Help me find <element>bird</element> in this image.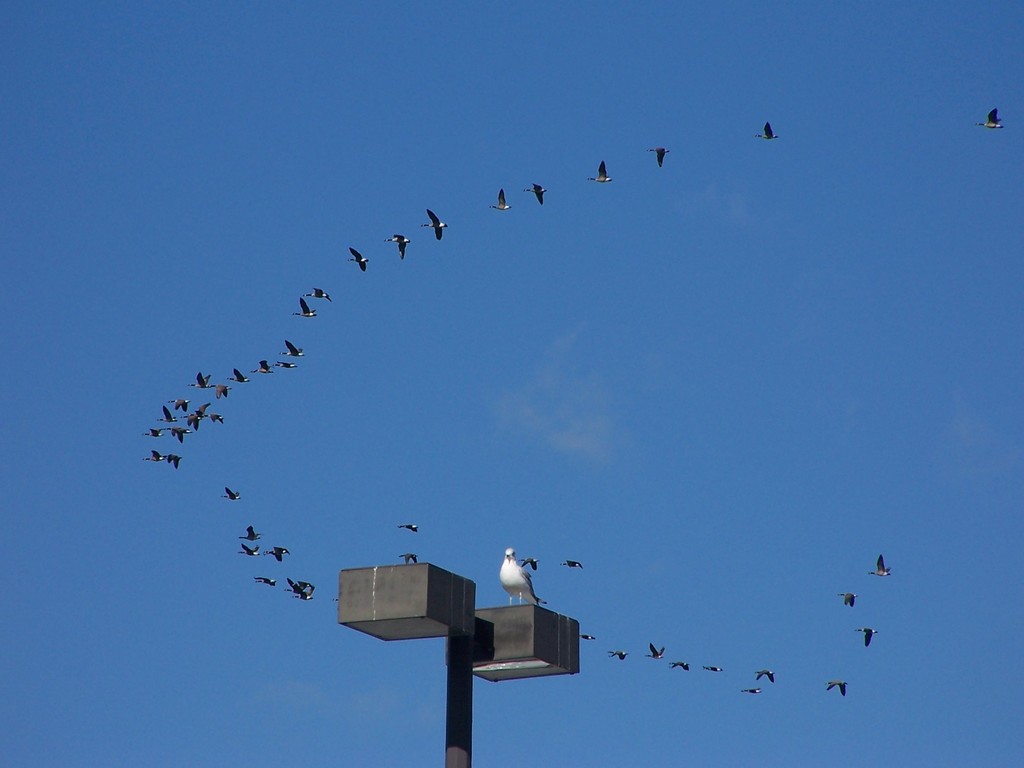
Found it: bbox=(291, 295, 325, 319).
